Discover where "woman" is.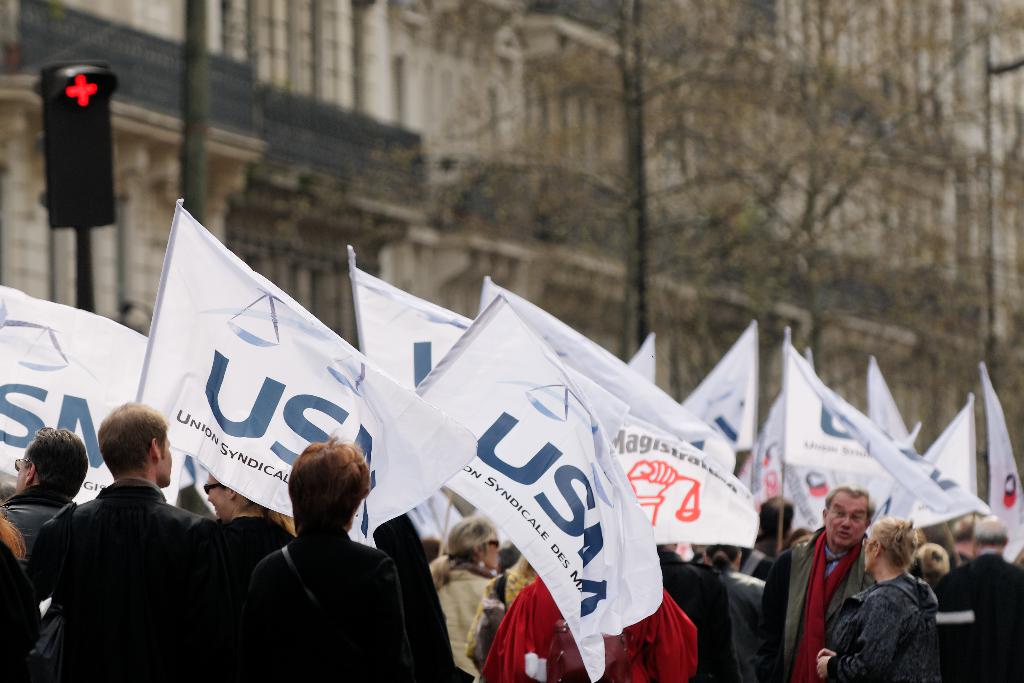
Discovered at rect(220, 434, 435, 677).
